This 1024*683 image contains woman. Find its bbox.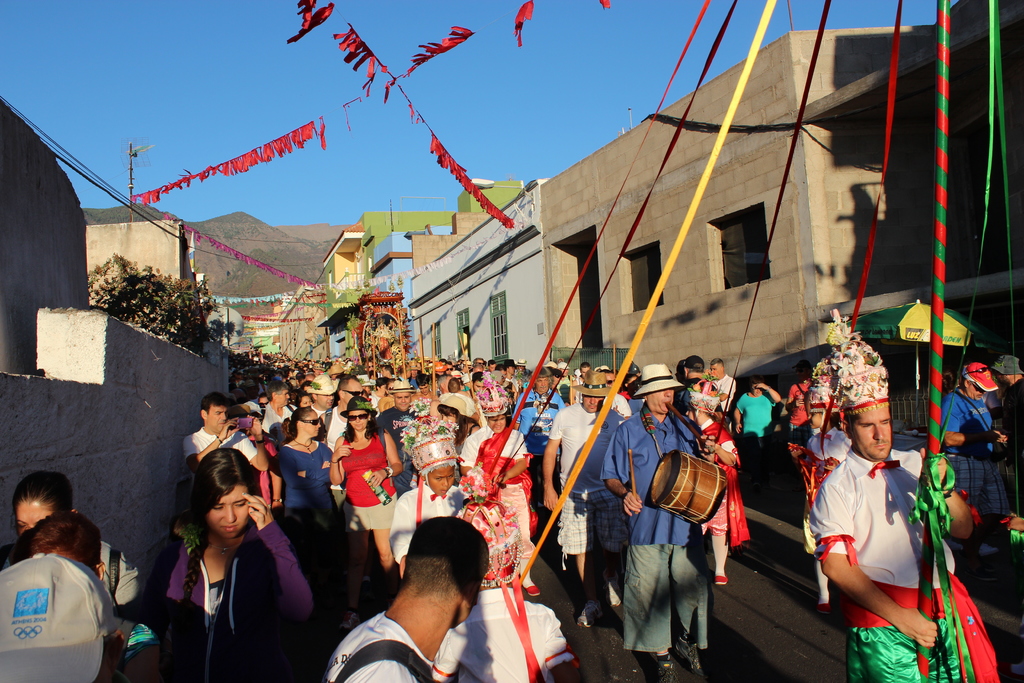
<box>329,395,406,632</box>.
